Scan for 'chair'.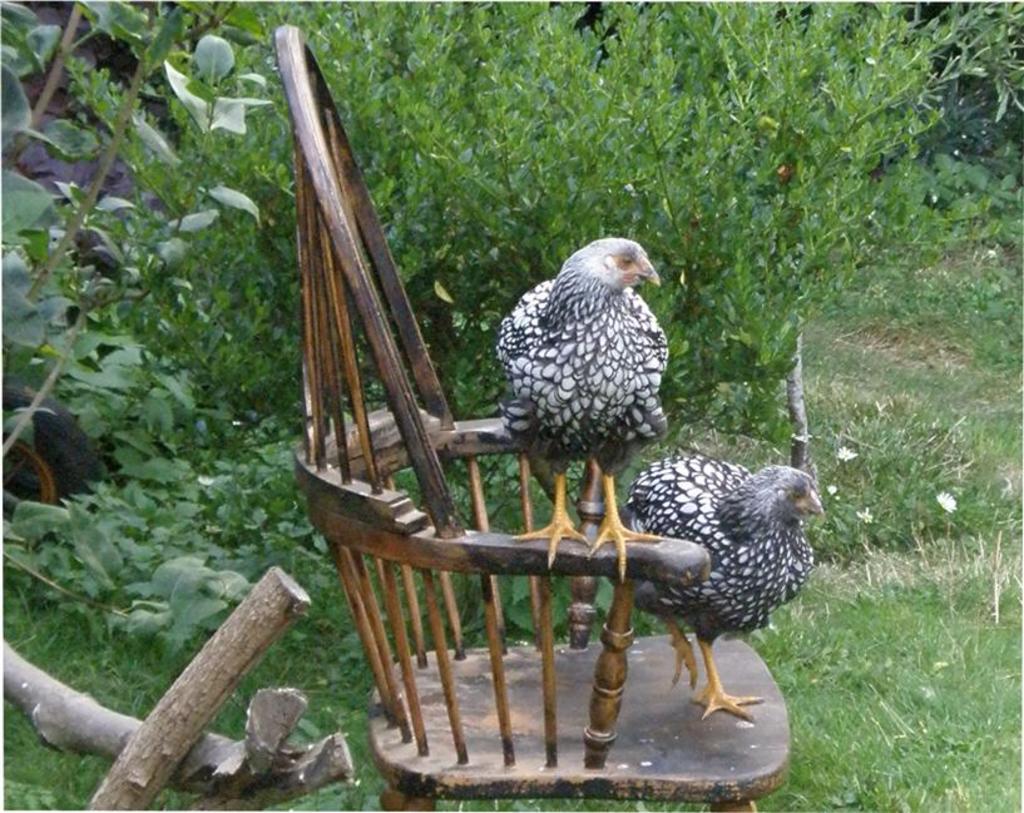
Scan result: <bbox>280, 78, 798, 812</bbox>.
